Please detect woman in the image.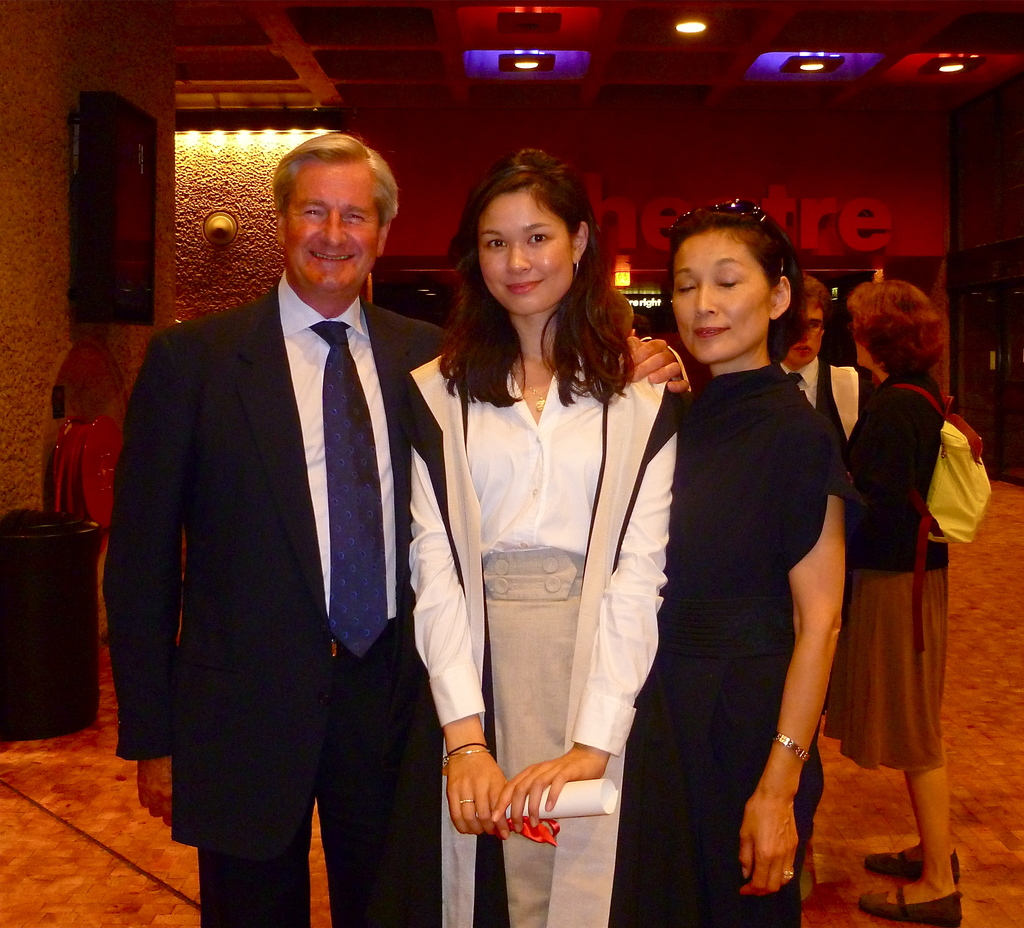
left=414, top=181, right=684, bottom=903.
